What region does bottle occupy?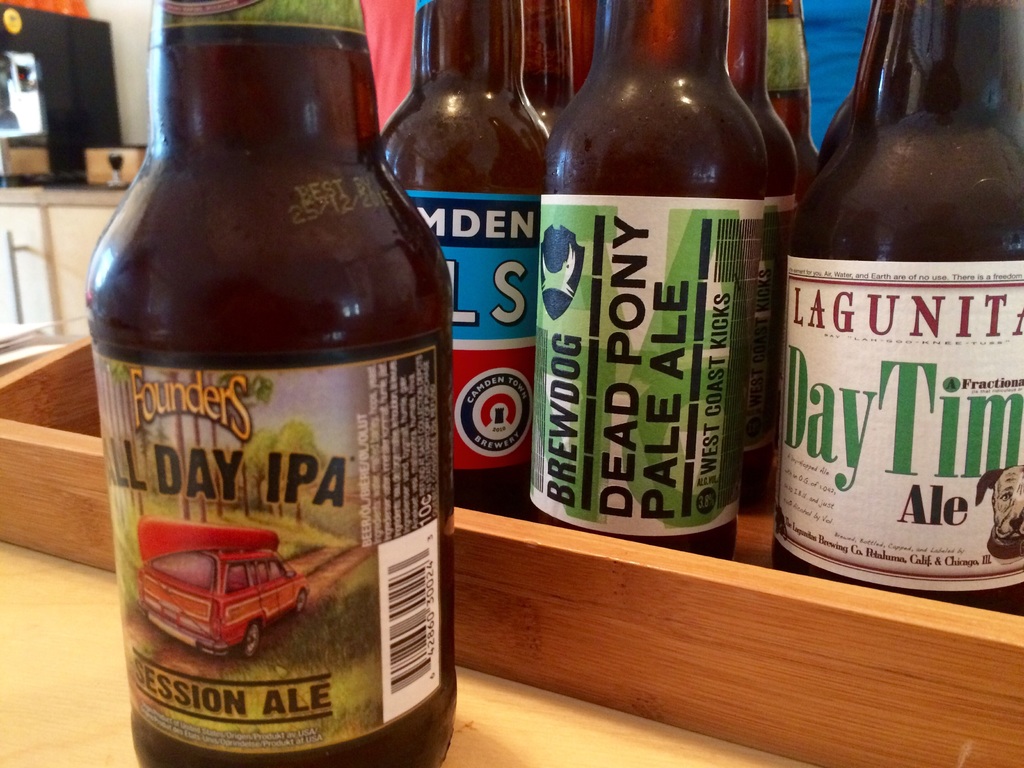
l=516, t=0, r=773, b=560.
